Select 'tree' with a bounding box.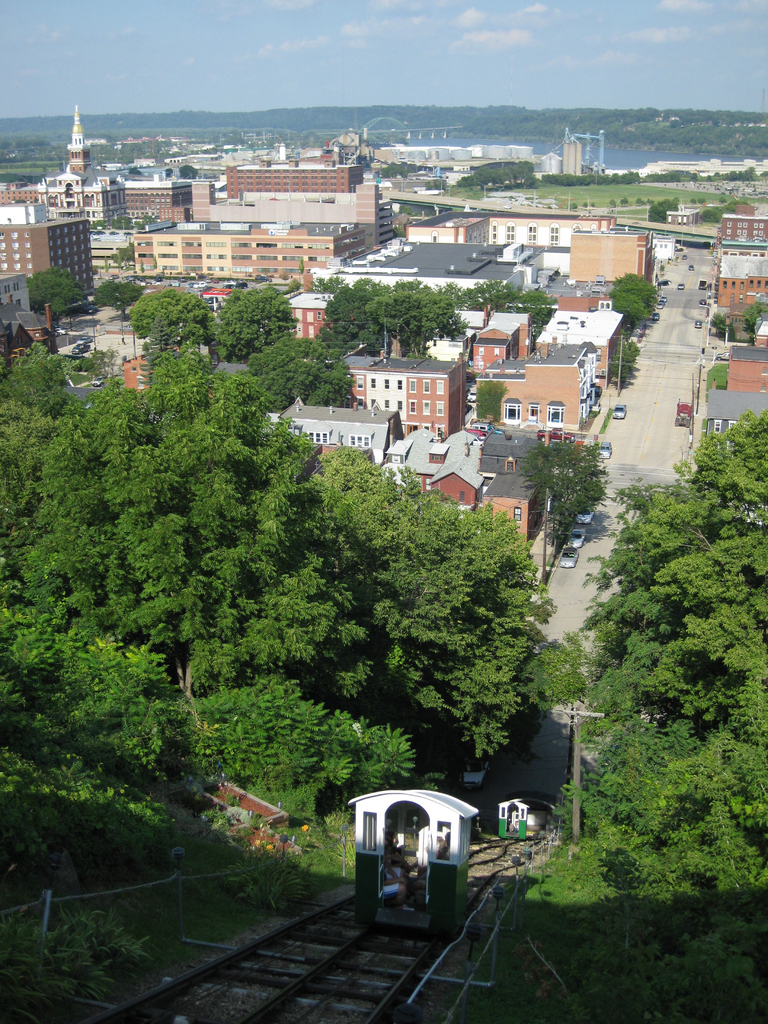
locate(705, 360, 730, 389).
